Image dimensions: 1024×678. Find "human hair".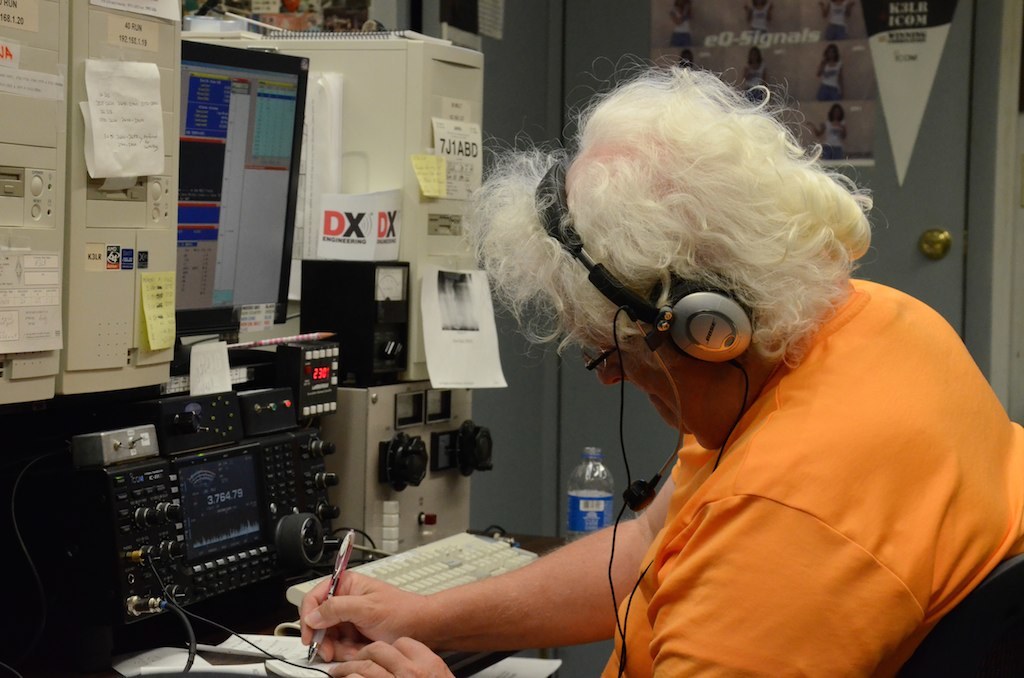
(left=444, top=37, right=890, bottom=433).
